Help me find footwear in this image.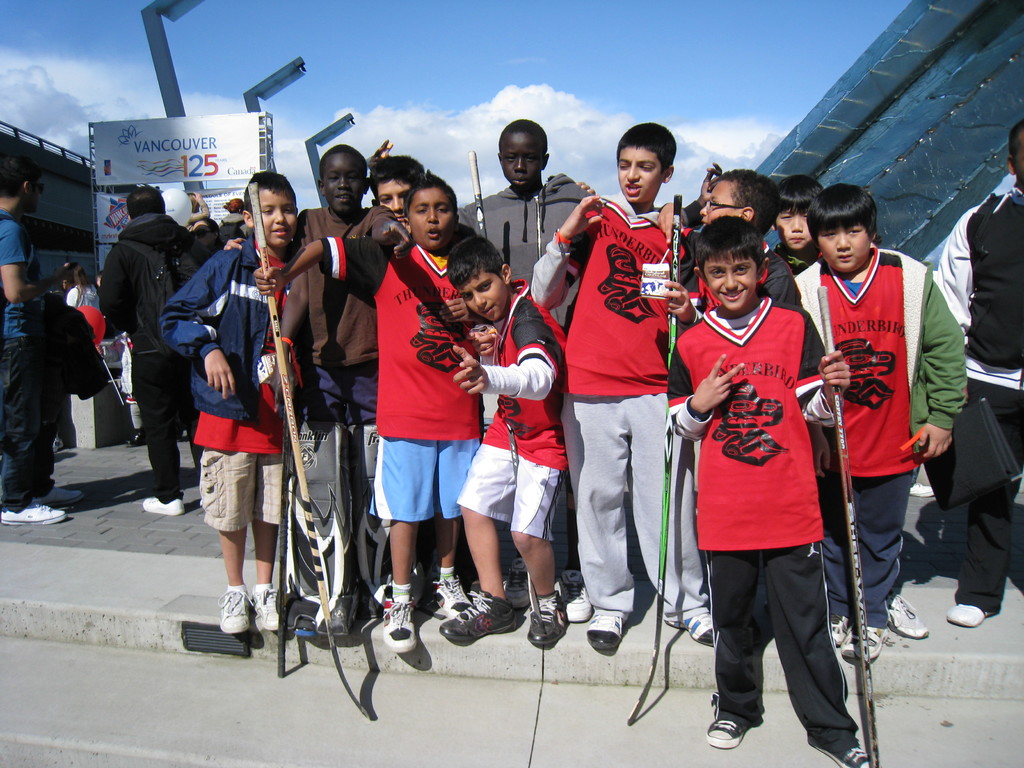
Found it: detection(504, 555, 530, 601).
